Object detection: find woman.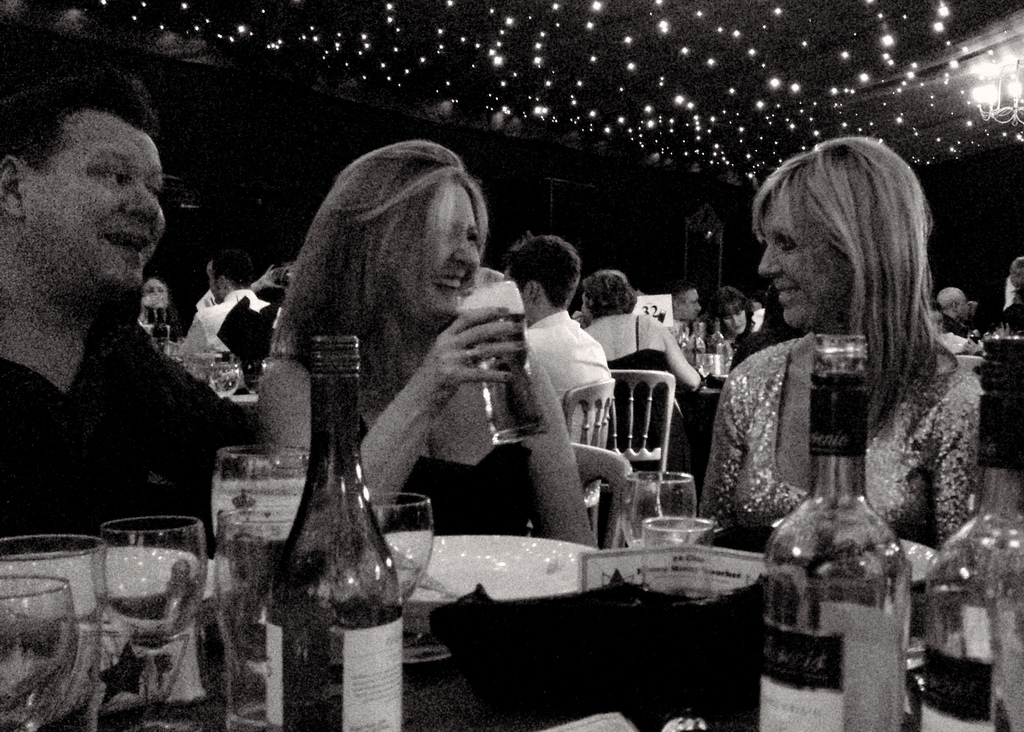
697,126,1005,588.
